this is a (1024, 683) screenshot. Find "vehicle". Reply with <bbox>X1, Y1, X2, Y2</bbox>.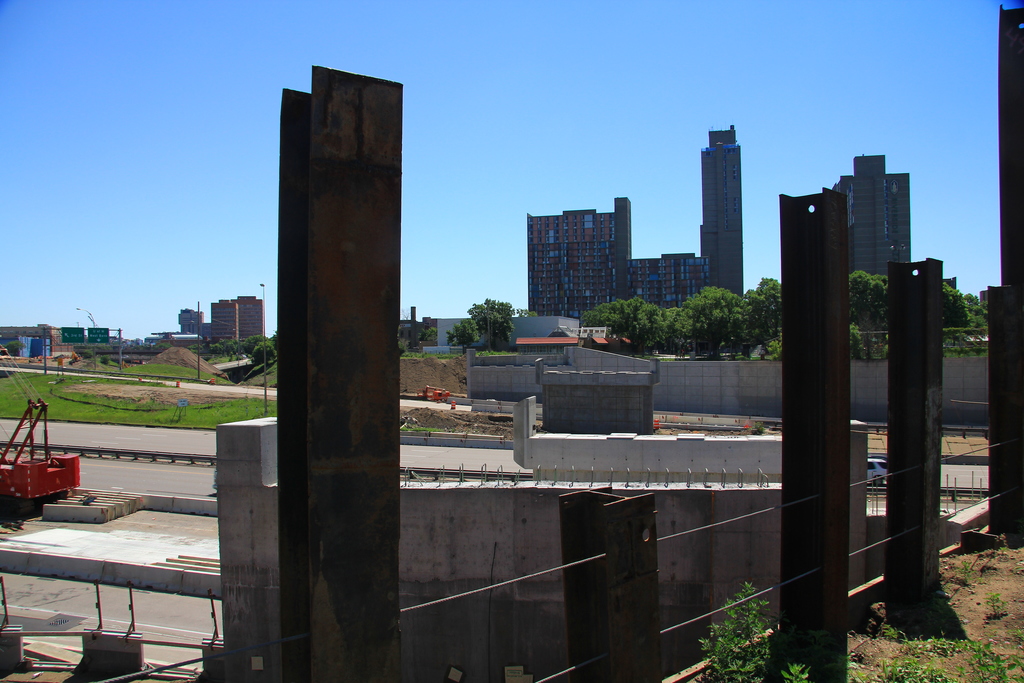
<bbox>867, 461, 895, 491</bbox>.
